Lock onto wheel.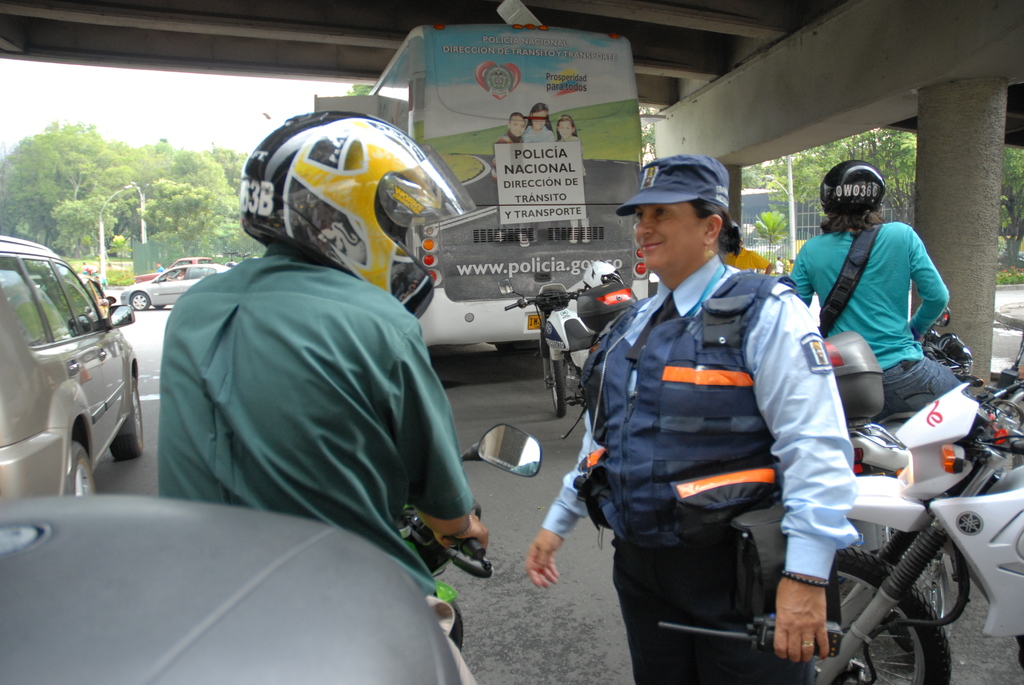
Locked: pyautogui.locateOnScreen(884, 556, 952, 652).
